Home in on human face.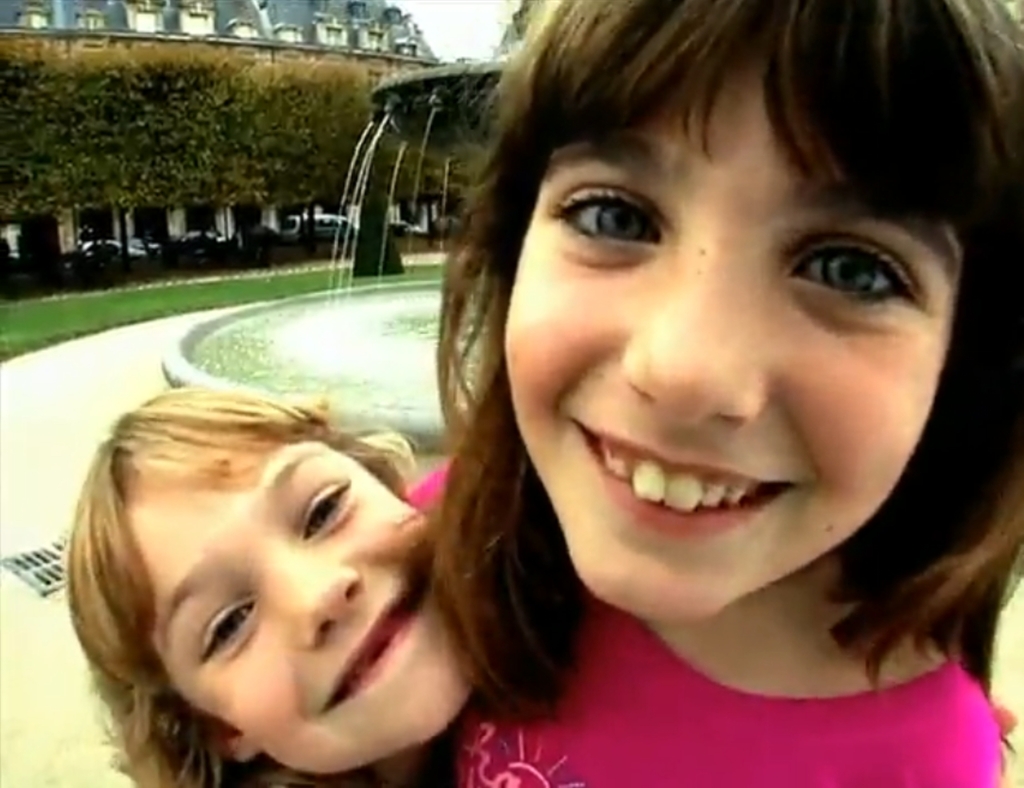
Homed in at bbox=(501, 0, 972, 623).
